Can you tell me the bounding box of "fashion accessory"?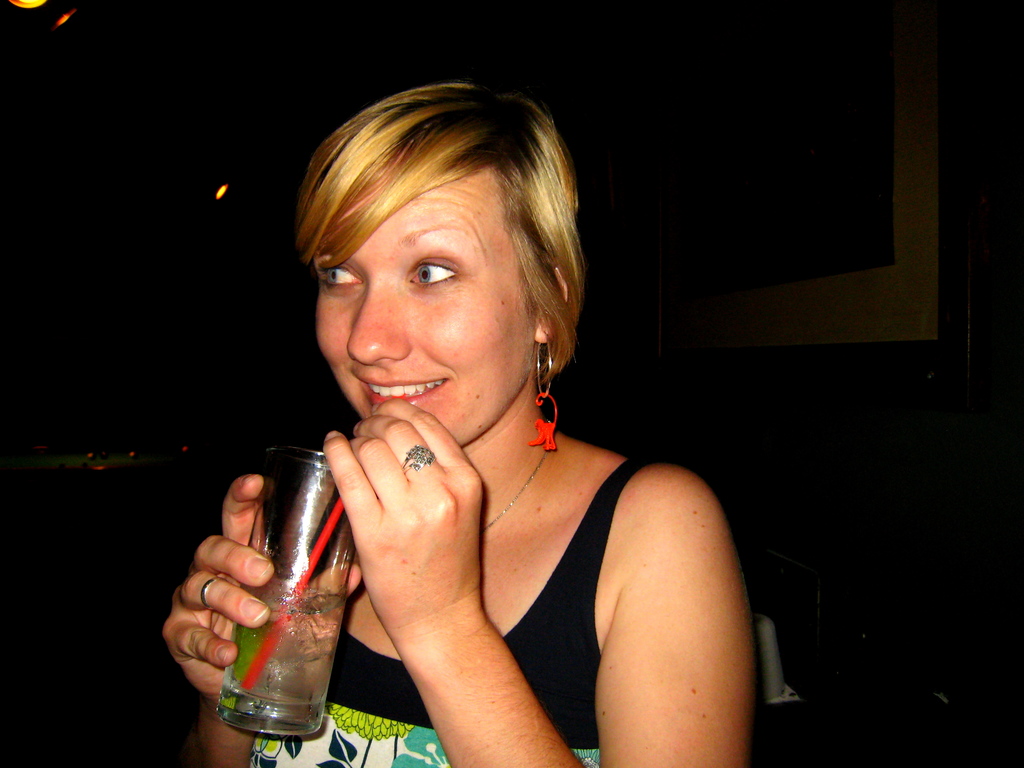
rect(479, 453, 547, 529).
